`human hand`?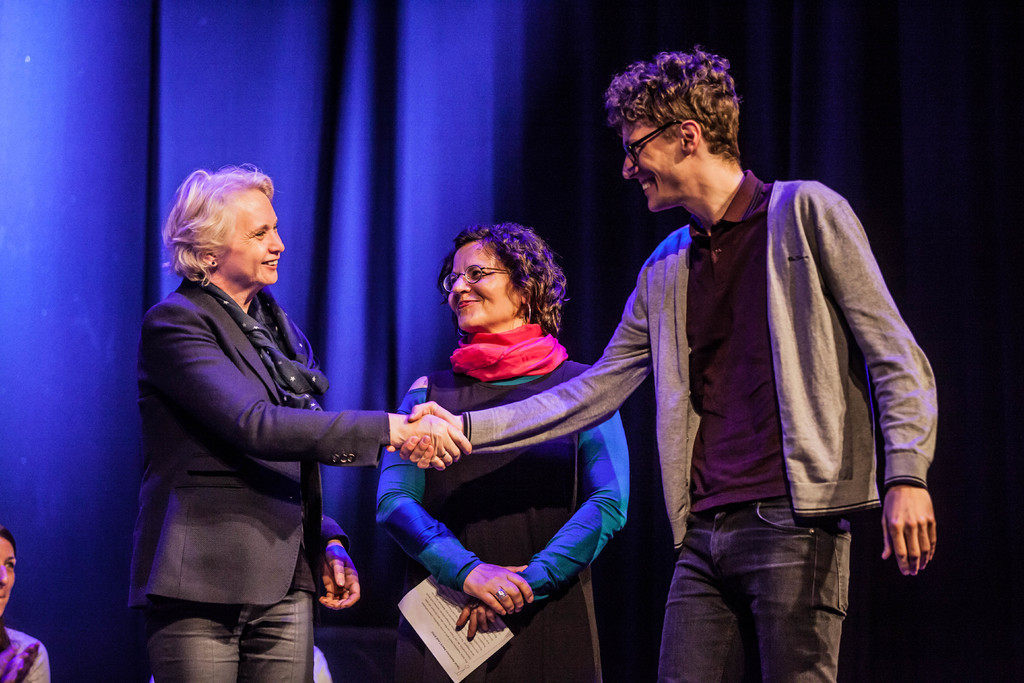
pyautogui.locateOnScreen(0, 641, 22, 682)
